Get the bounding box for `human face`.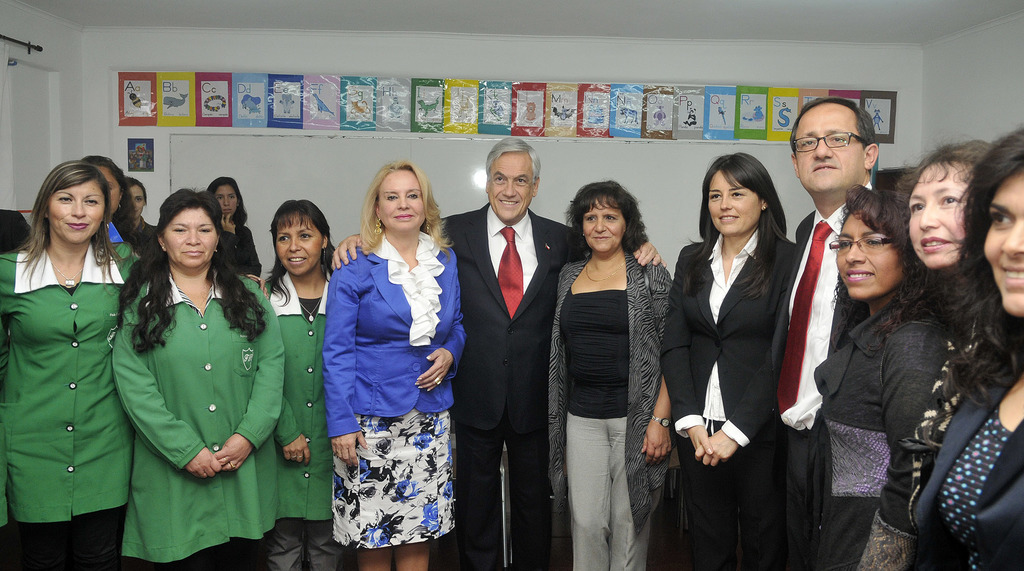
<box>977,163,1023,313</box>.
